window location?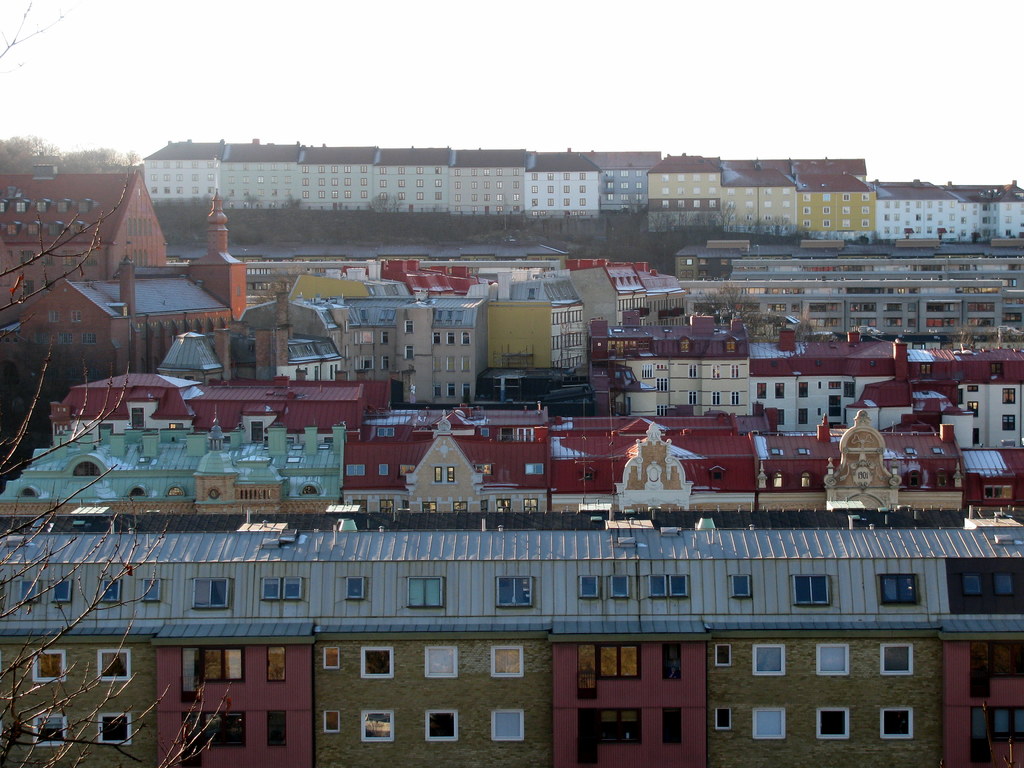
locate(260, 577, 307, 601)
